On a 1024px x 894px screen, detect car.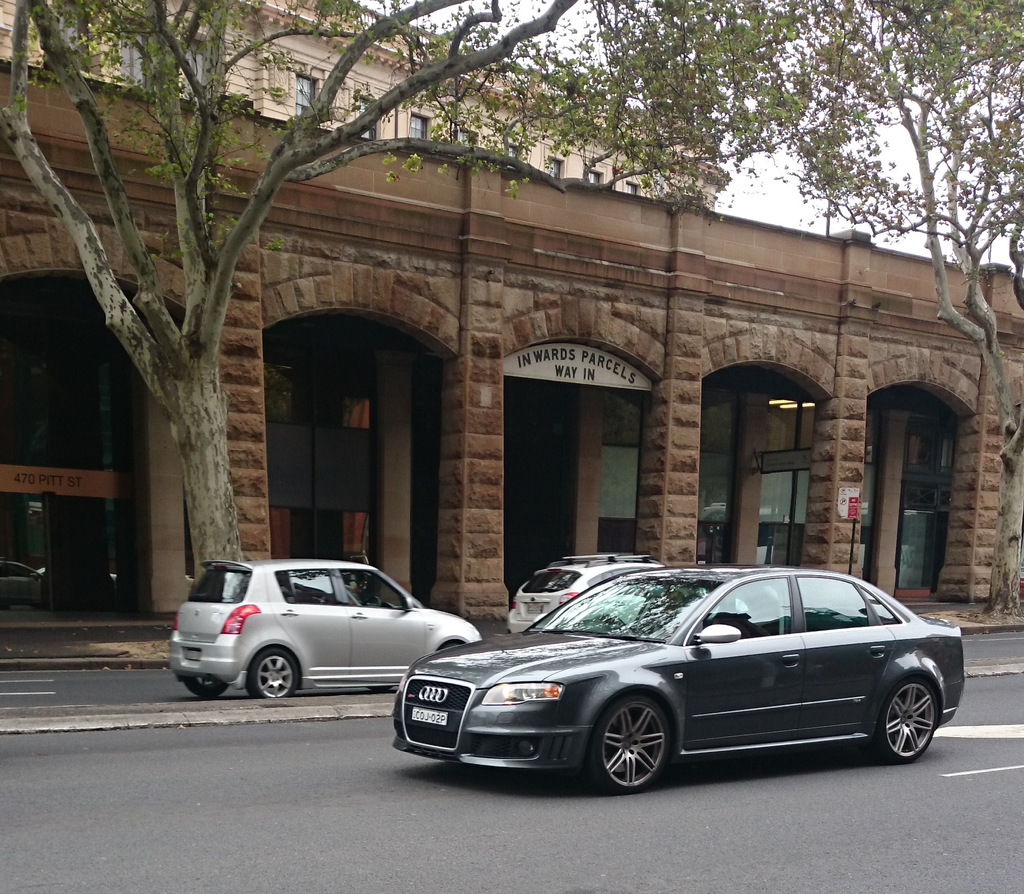
(168, 559, 482, 701).
